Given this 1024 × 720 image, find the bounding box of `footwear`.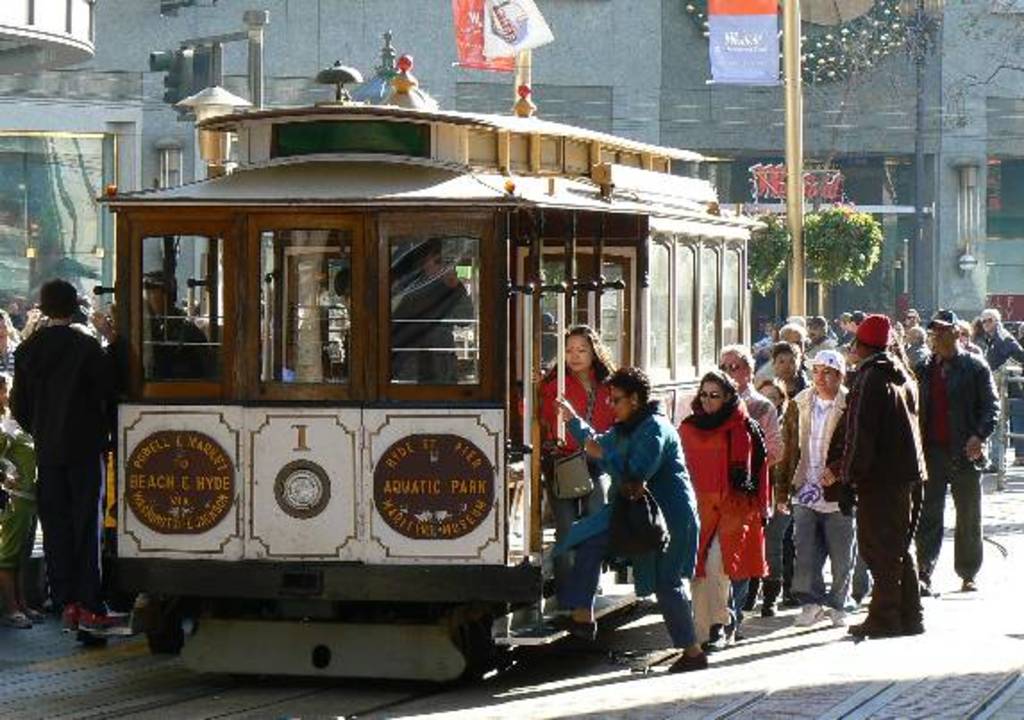
region(852, 595, 865, 611).
